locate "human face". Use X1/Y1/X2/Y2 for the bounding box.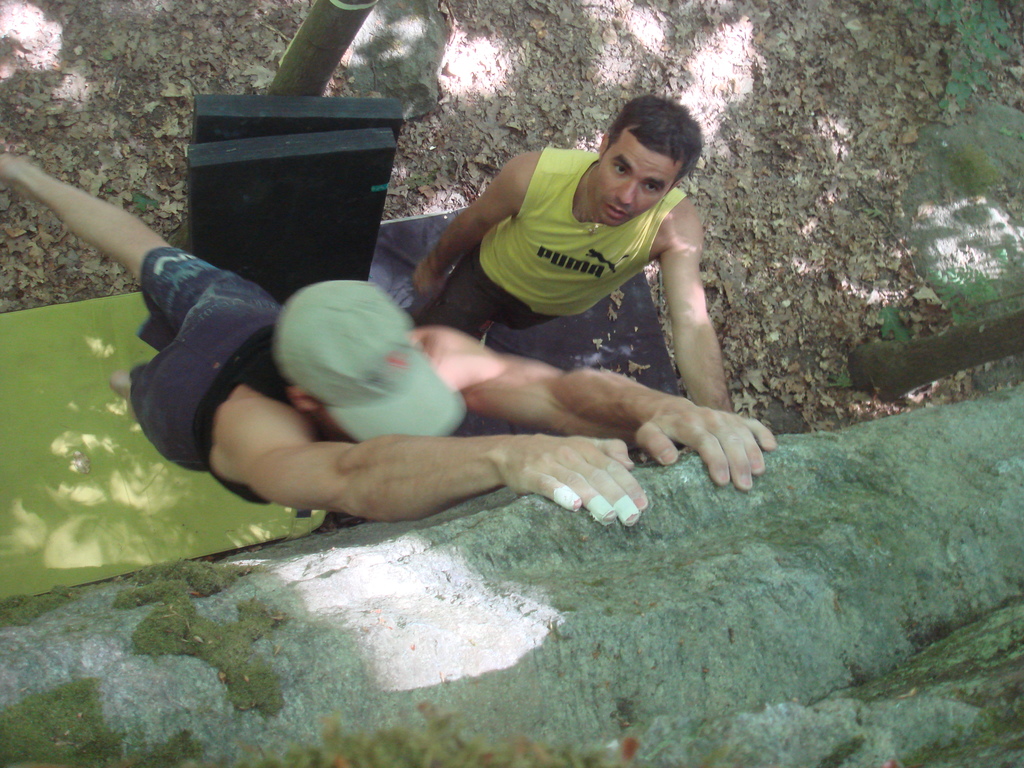
596/122/678/229.
